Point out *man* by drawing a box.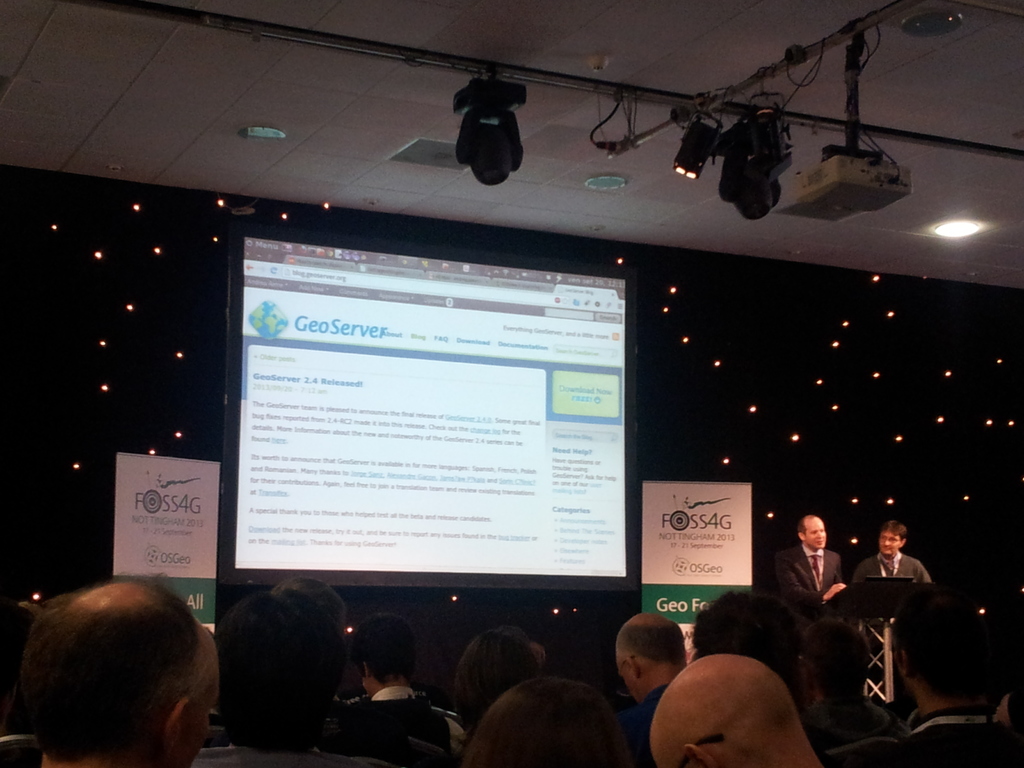
Rect(824, 595, 1023, 767).
